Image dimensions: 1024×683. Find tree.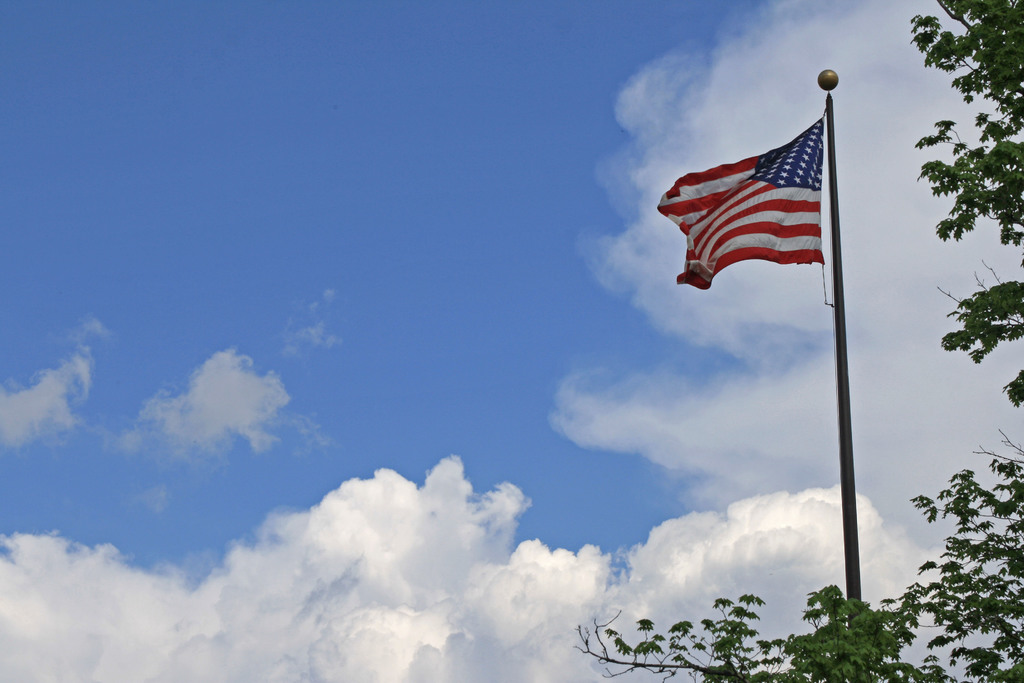
BBox(573, 0, 1023, 682).
